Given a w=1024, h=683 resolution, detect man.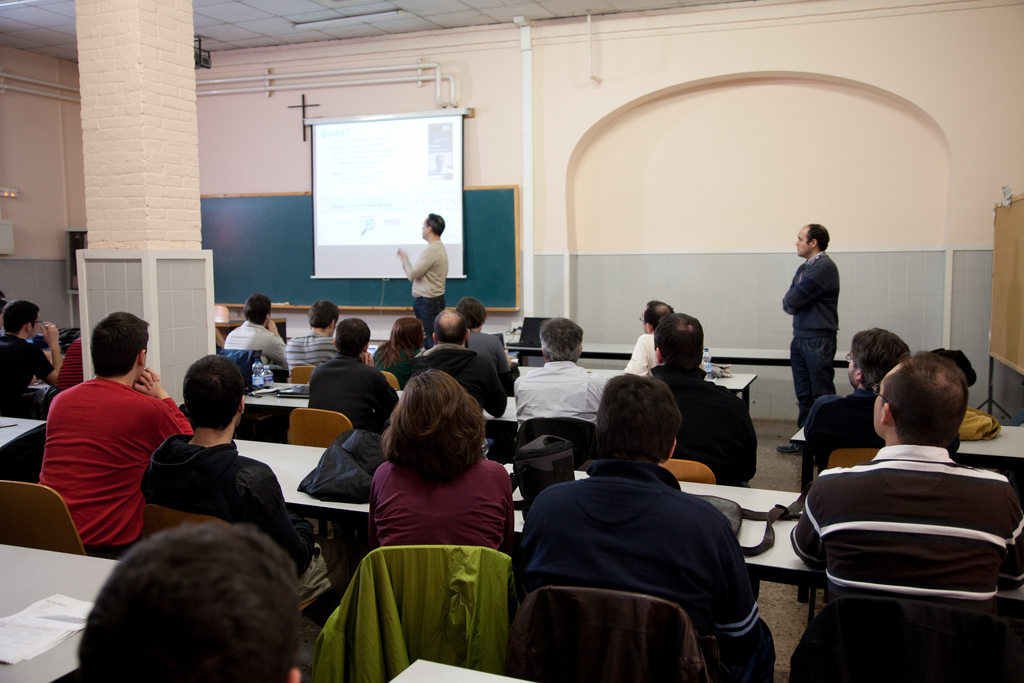
BBox(223, 293, 287, 366).
